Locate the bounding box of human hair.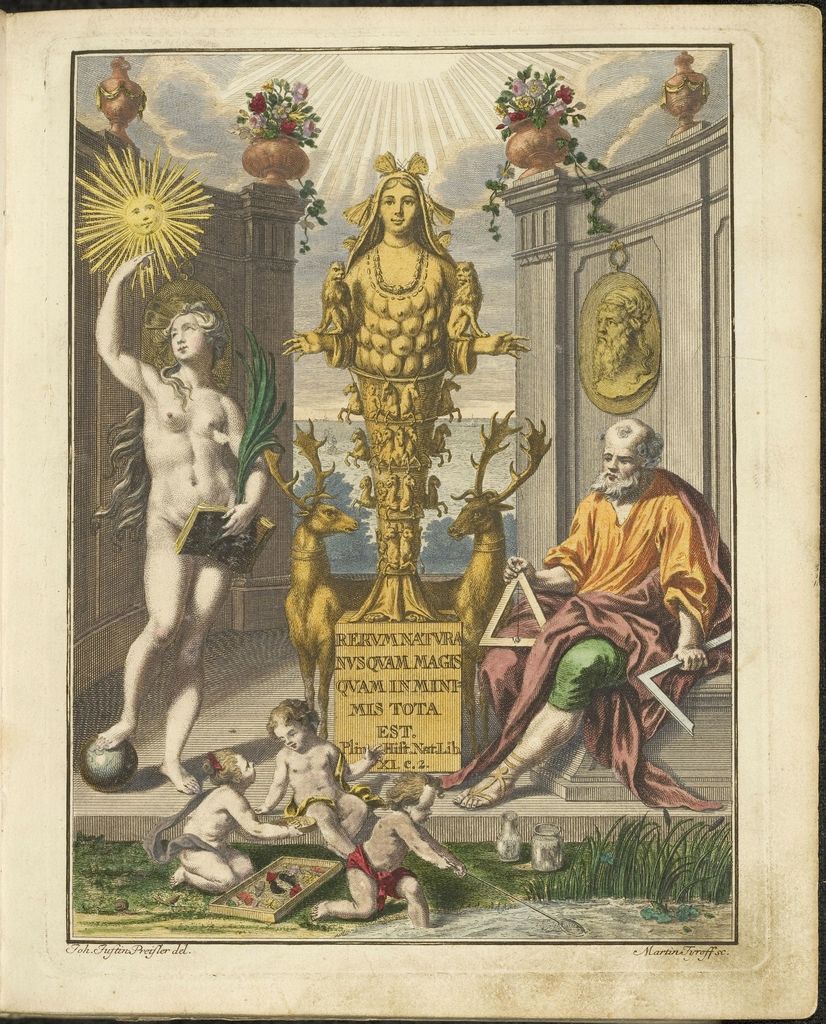
Bounding box: 384:177:414:189.
